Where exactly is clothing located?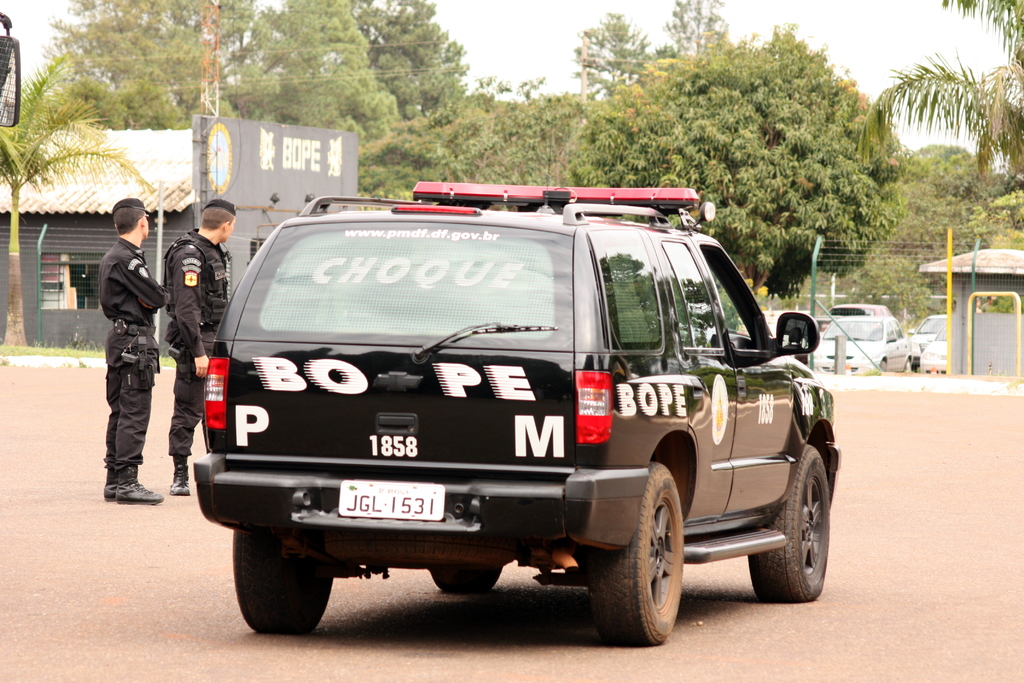
Its bounding box is x1=95 y1=240 x2=167 y2=482.
